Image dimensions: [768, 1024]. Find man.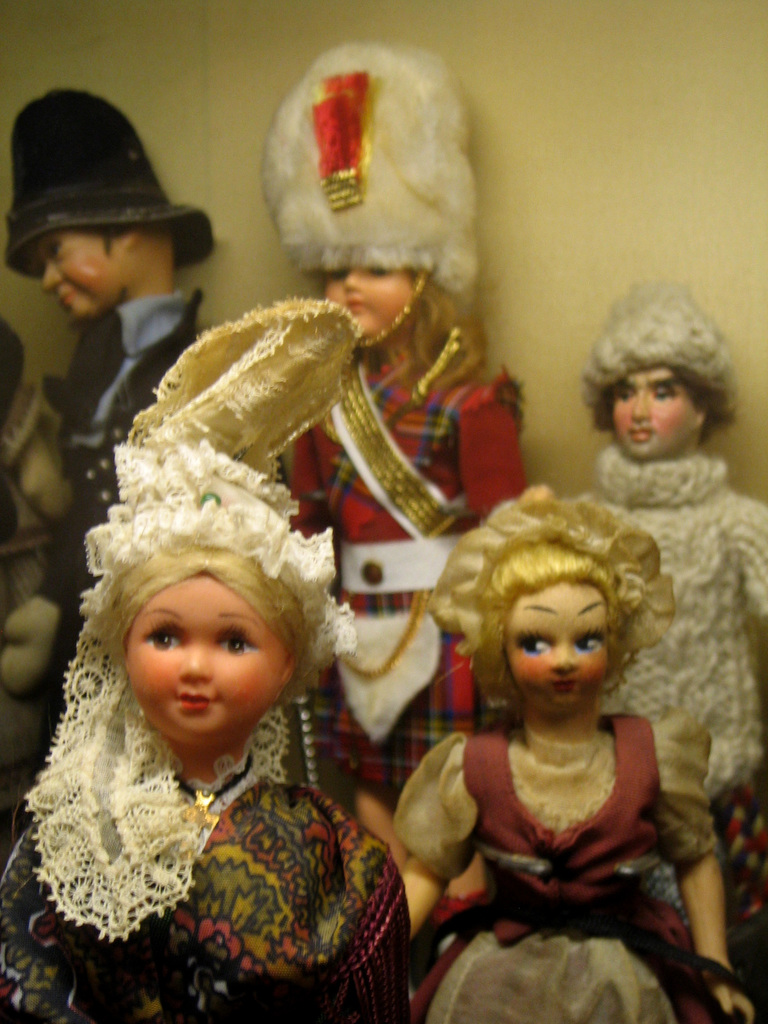
bbox=[0, 82, 180, 478].
